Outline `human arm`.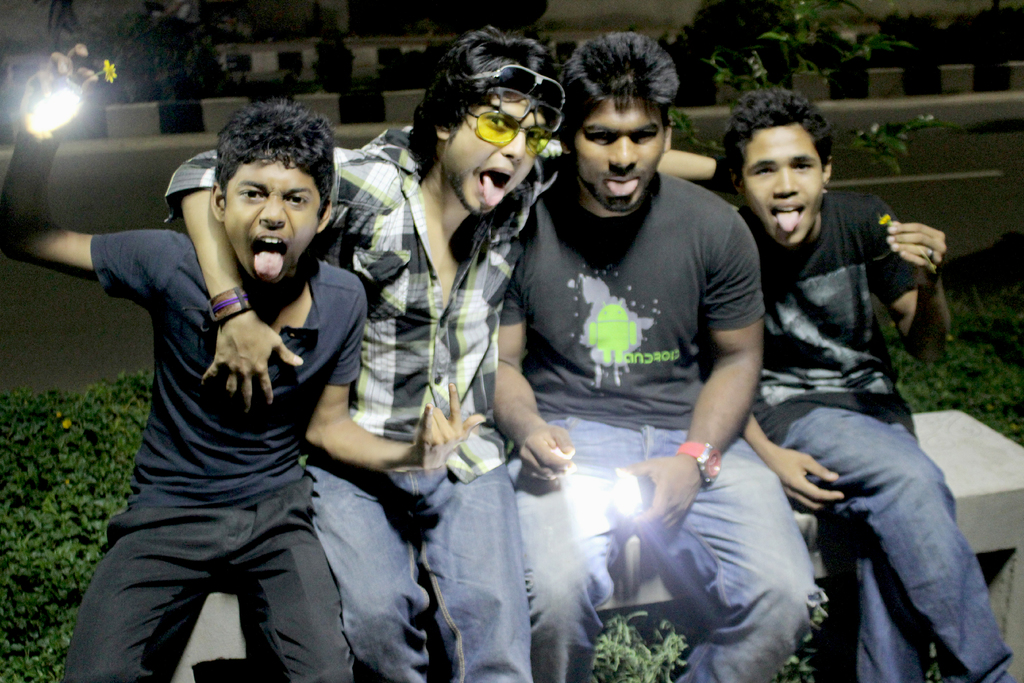
Outline: bbox(489, 273, 577, 487).
